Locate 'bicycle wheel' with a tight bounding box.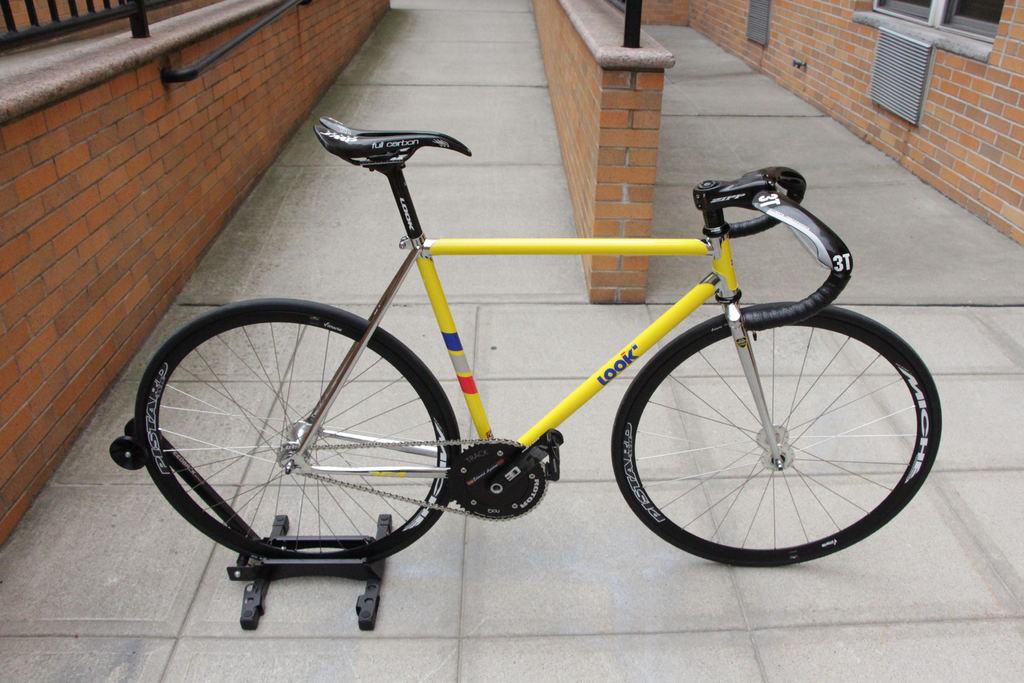
bbox=[605, 300, 952, 575].
